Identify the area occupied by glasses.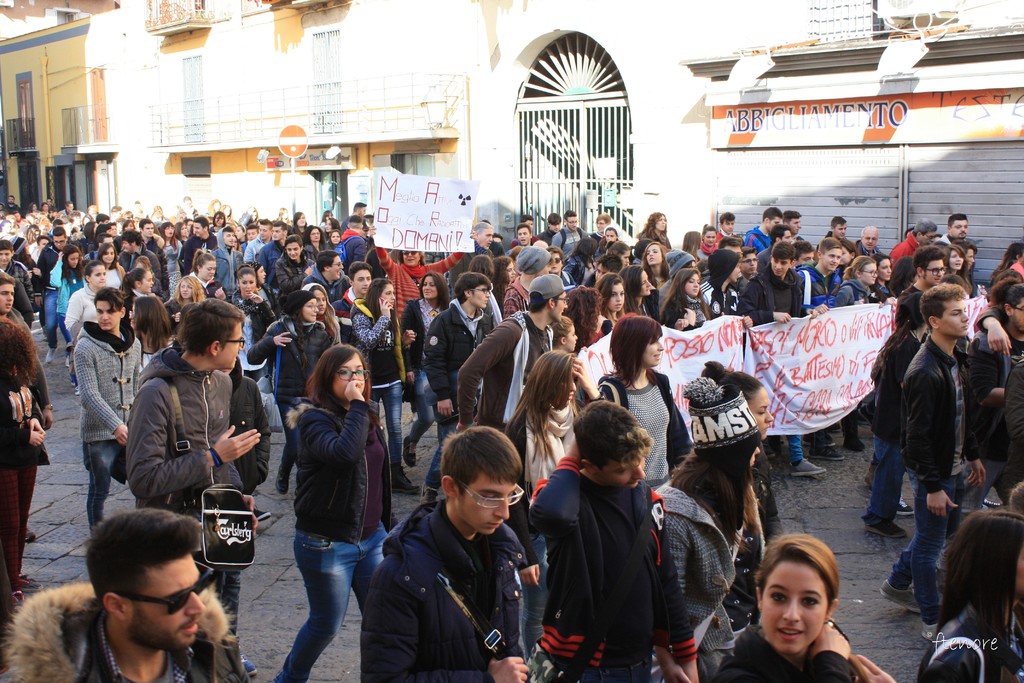
Area: (left=469, top=286, right=490, bottom=292).
